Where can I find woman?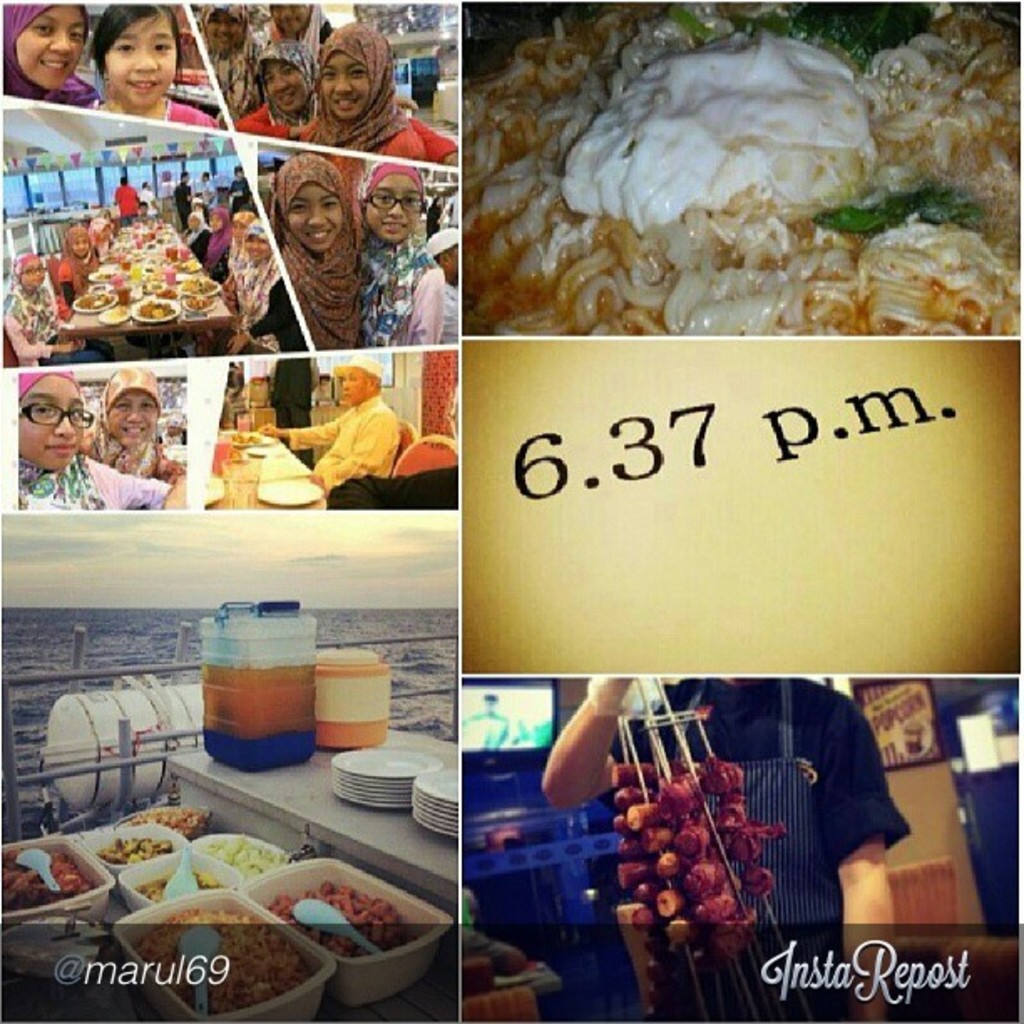
You can find it at detection(231, 44, 455, 162).
